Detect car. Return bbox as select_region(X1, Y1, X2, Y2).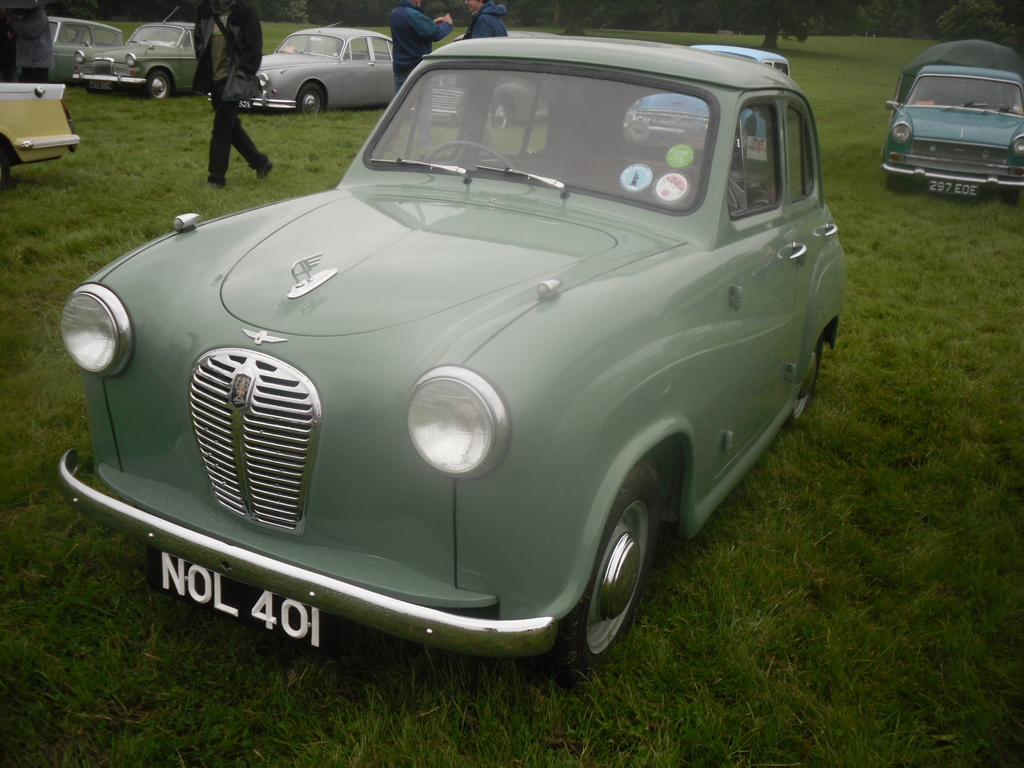
select_region(410, 28, 559, 132).
